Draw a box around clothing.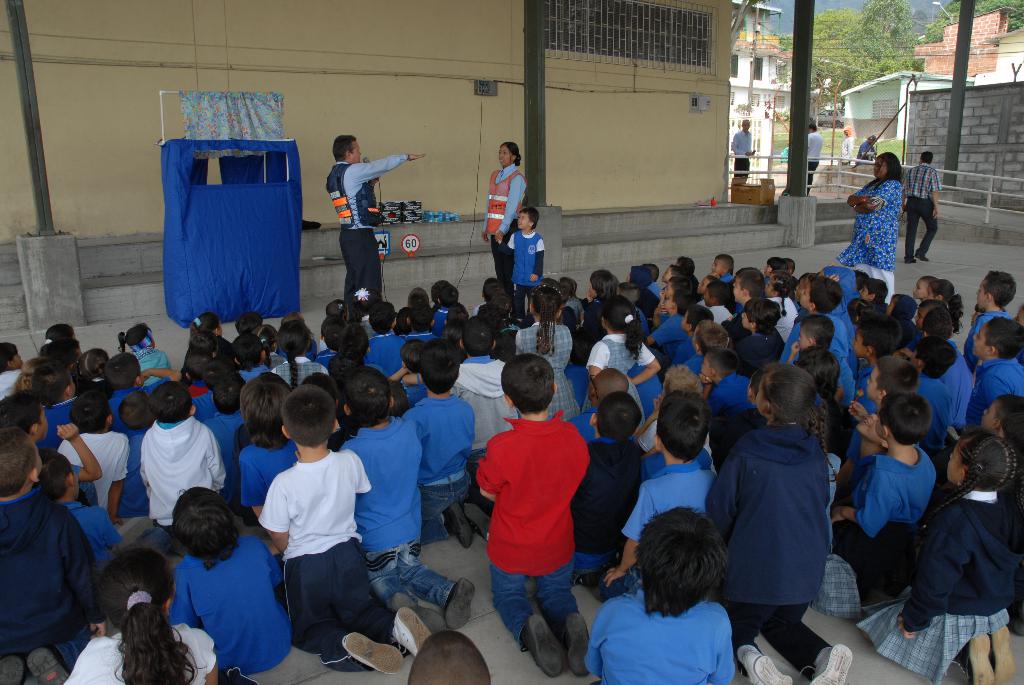
box(46, 430, 127, 507).
